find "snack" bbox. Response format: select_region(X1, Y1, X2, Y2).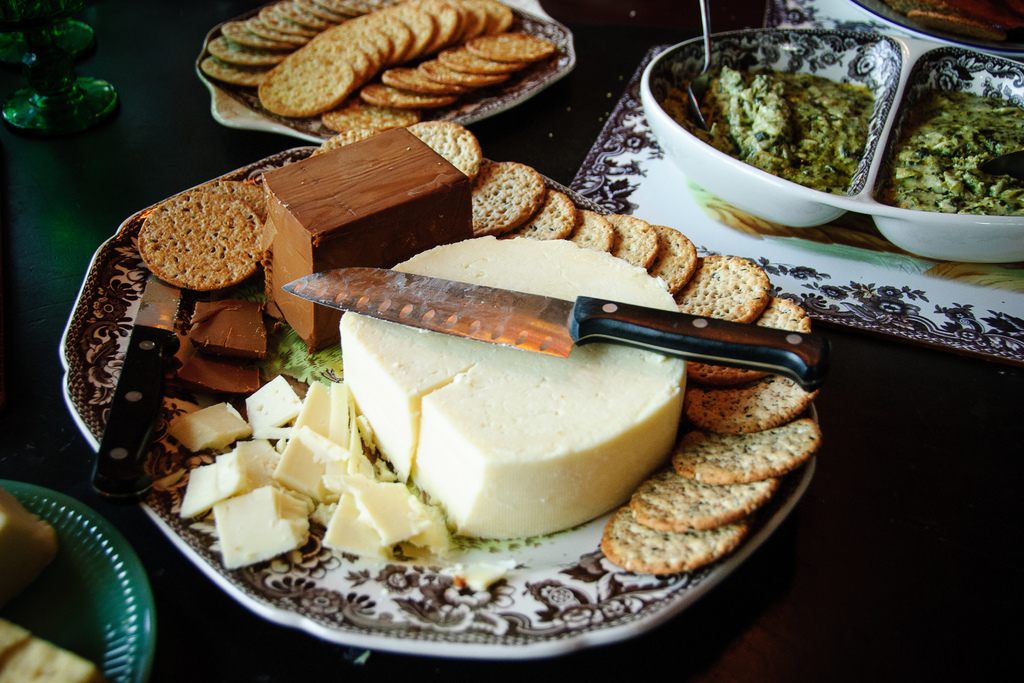
select_region(687, 375, 815, 432).
